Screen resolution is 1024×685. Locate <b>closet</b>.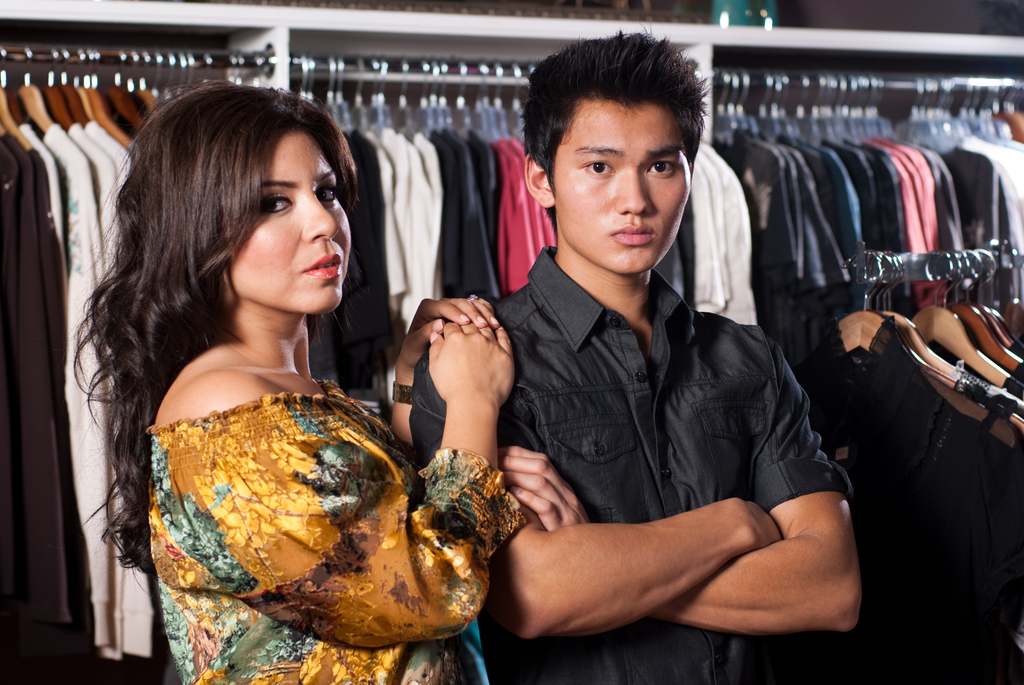
locate(715, 58, 1023, 327).
